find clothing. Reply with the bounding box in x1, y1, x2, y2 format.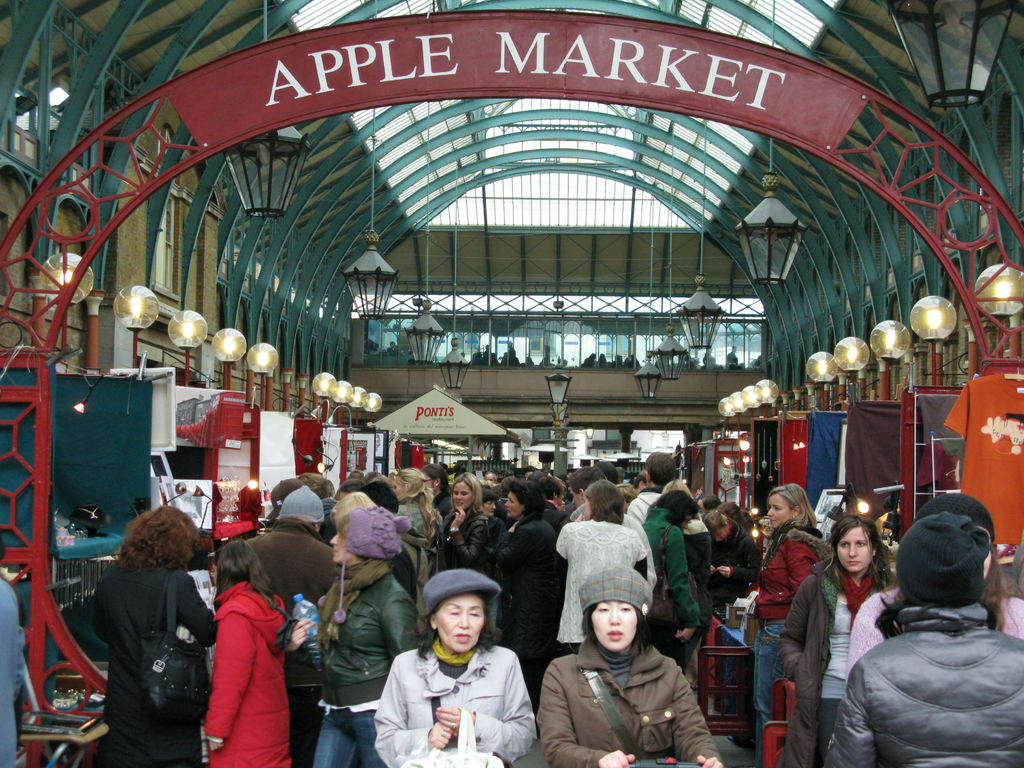
489, 503, 546, 671.
